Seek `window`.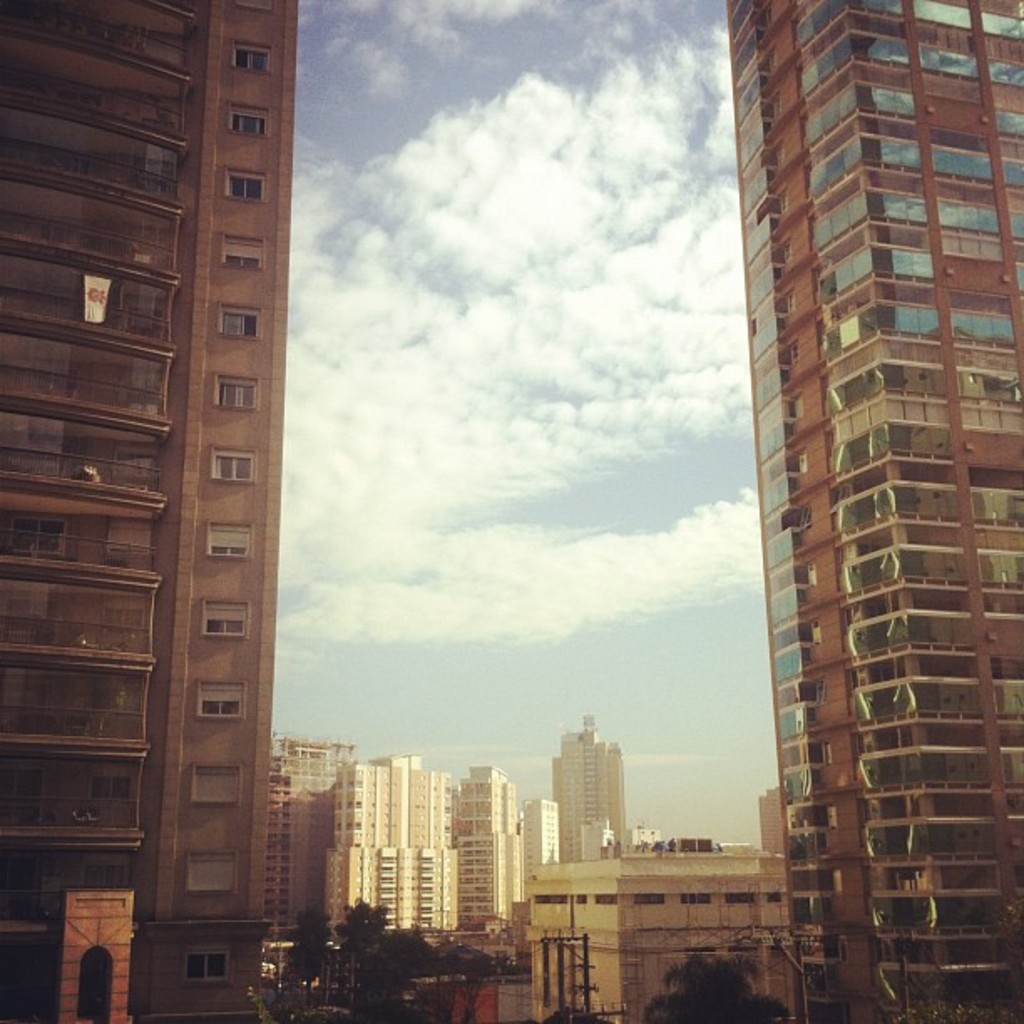
x1=194, y1=599, x2=248, y2=634.
